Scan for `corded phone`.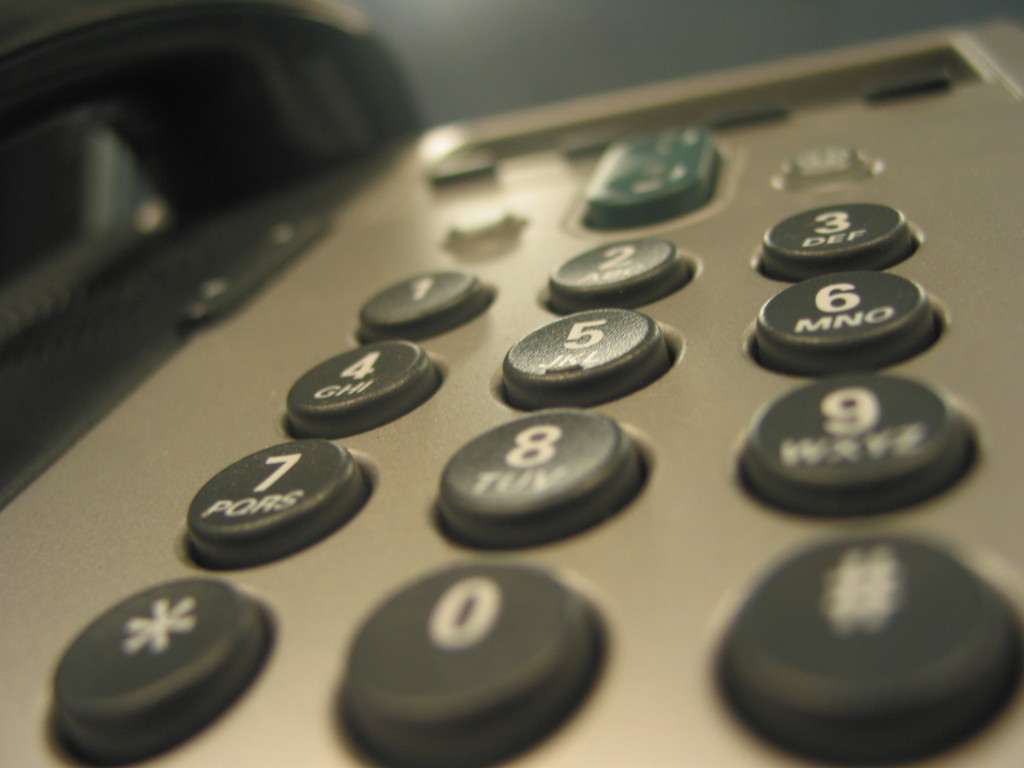
Scan result: bbox=(0, 0, 1023, 767).
